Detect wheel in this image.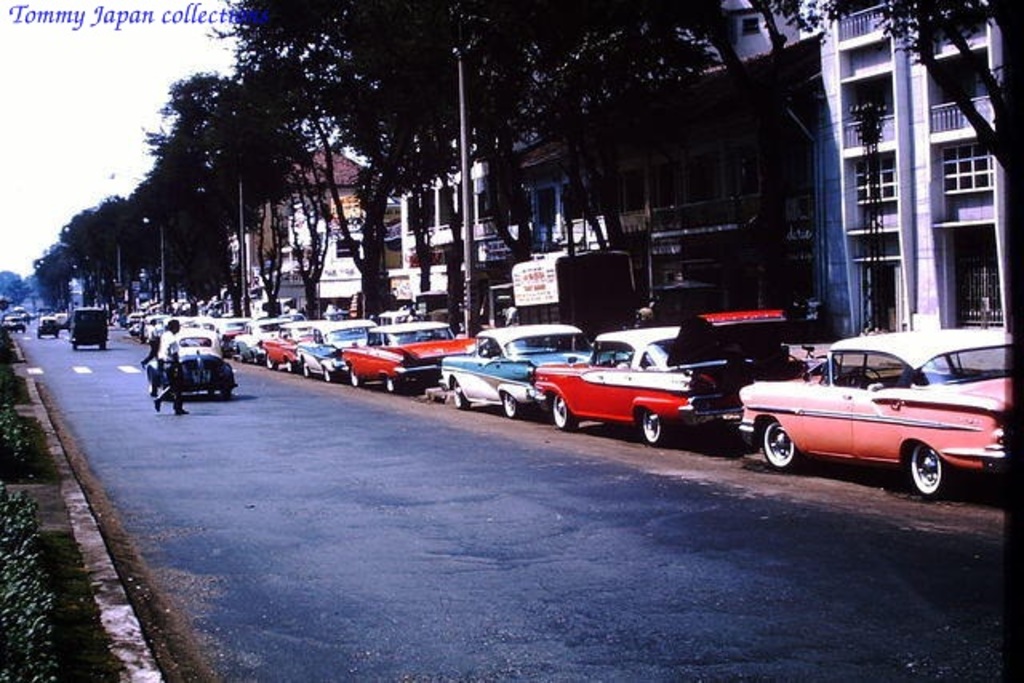
Detection: box=[643, 411, 667, 446].
